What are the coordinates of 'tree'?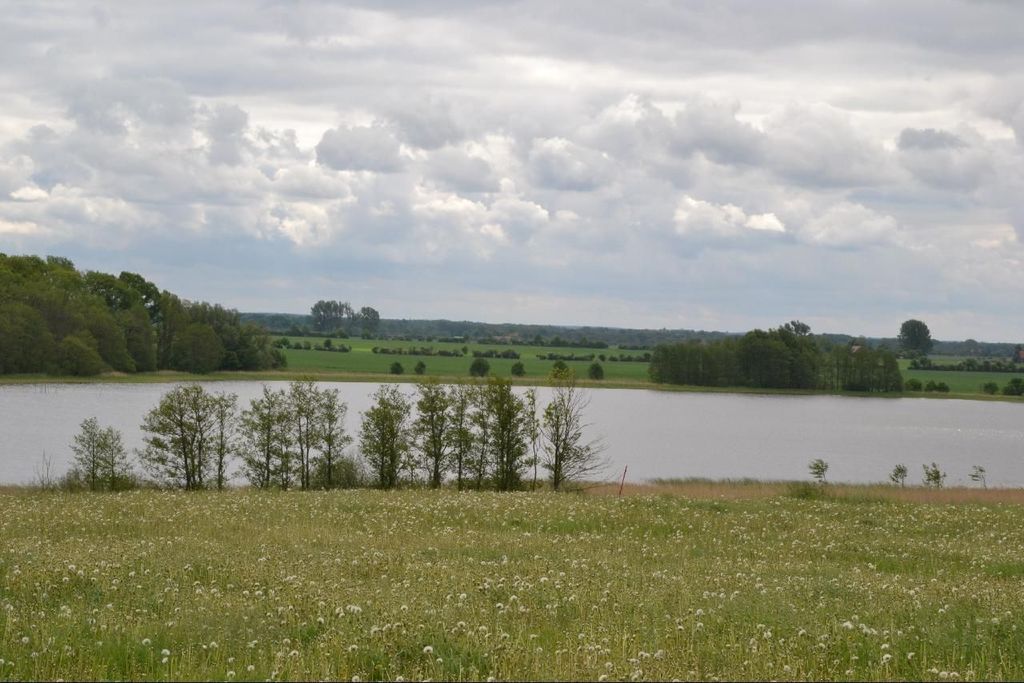
select_region(233, 381, 286, 489).
